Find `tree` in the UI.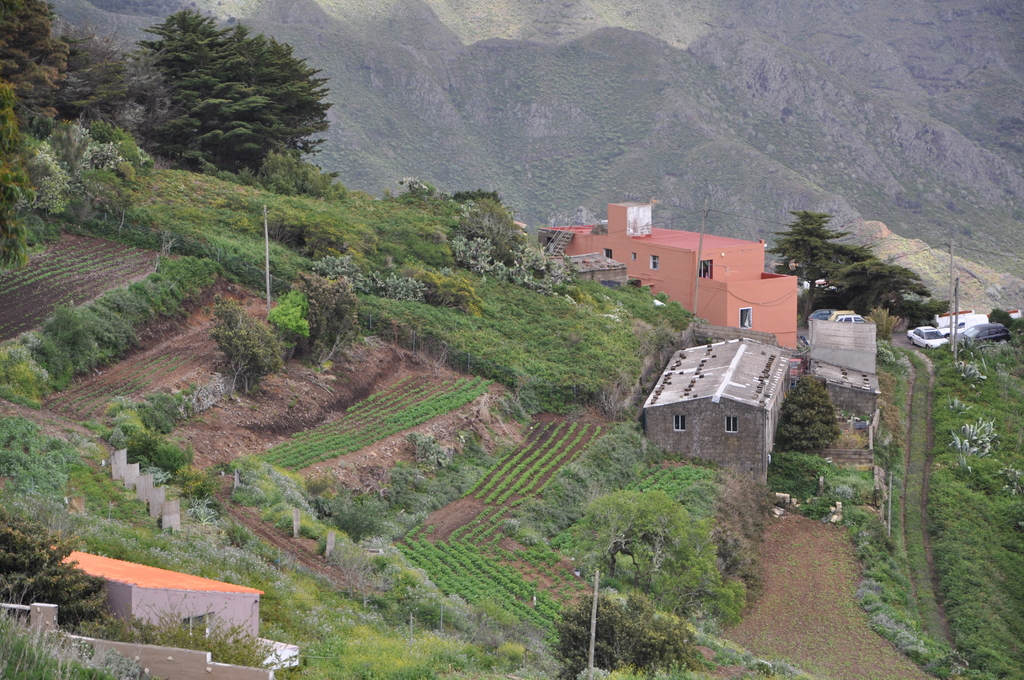
UI element at [128,8,338,198].
